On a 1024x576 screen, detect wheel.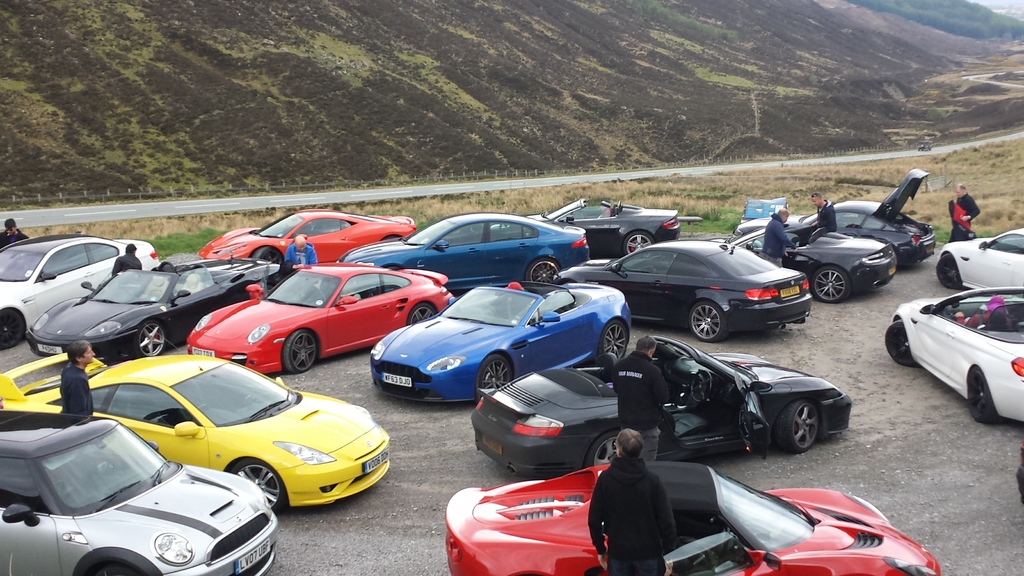
bbox=[0, 312, 26, 351].
